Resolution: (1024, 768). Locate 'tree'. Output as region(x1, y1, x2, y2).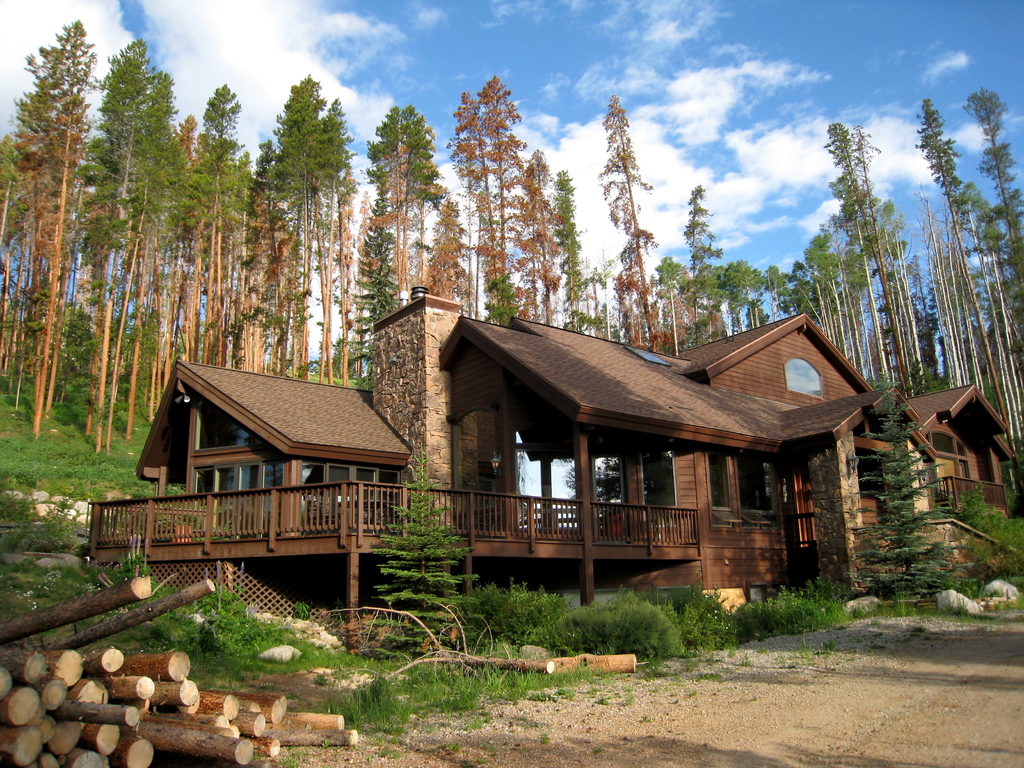
region(681, 176, 851, 353).
